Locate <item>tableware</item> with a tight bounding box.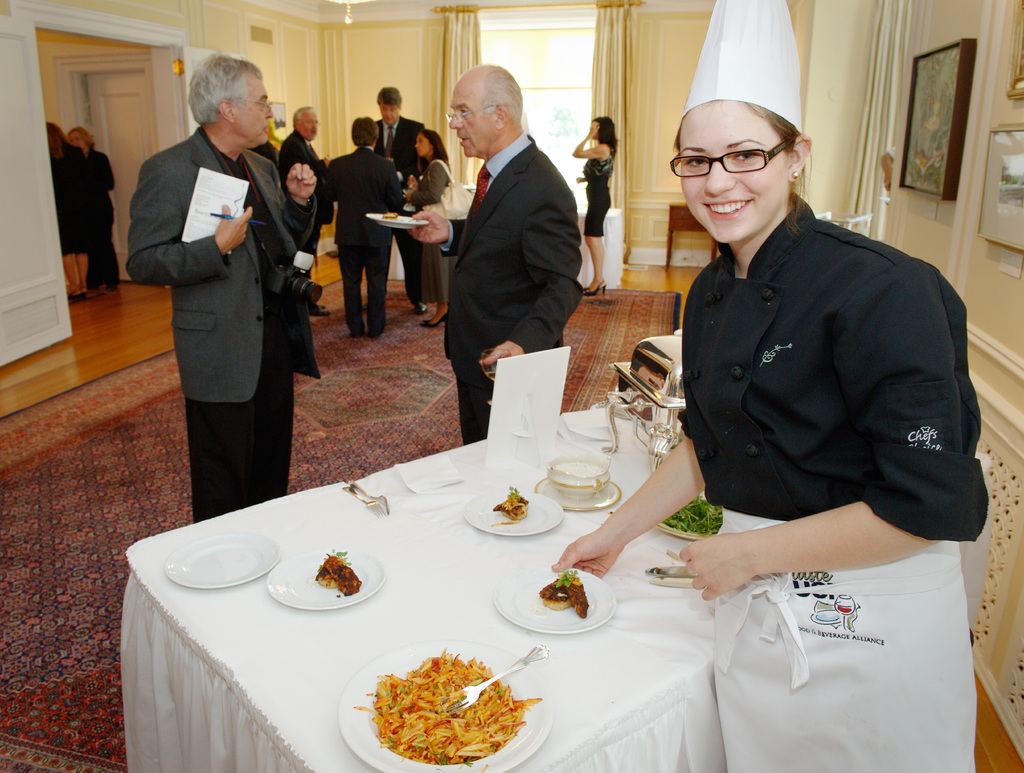
163:533:280:590.
